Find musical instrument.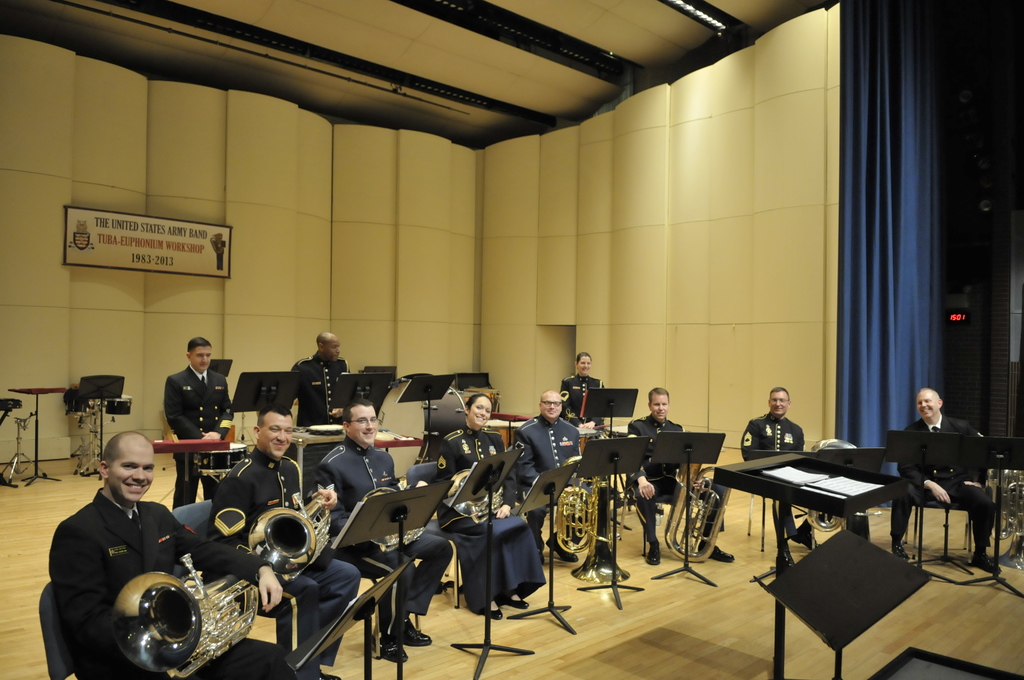
(665,444,735,563).
